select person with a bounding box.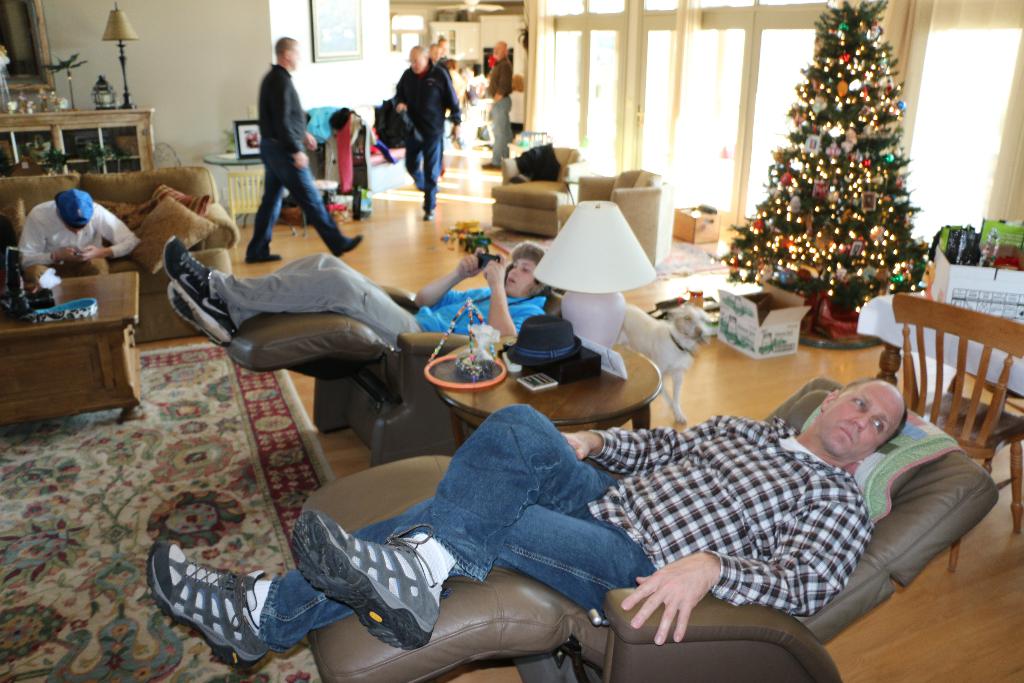
{"left": 17, "top": 187, "right": 139, "bottom": 273}.
